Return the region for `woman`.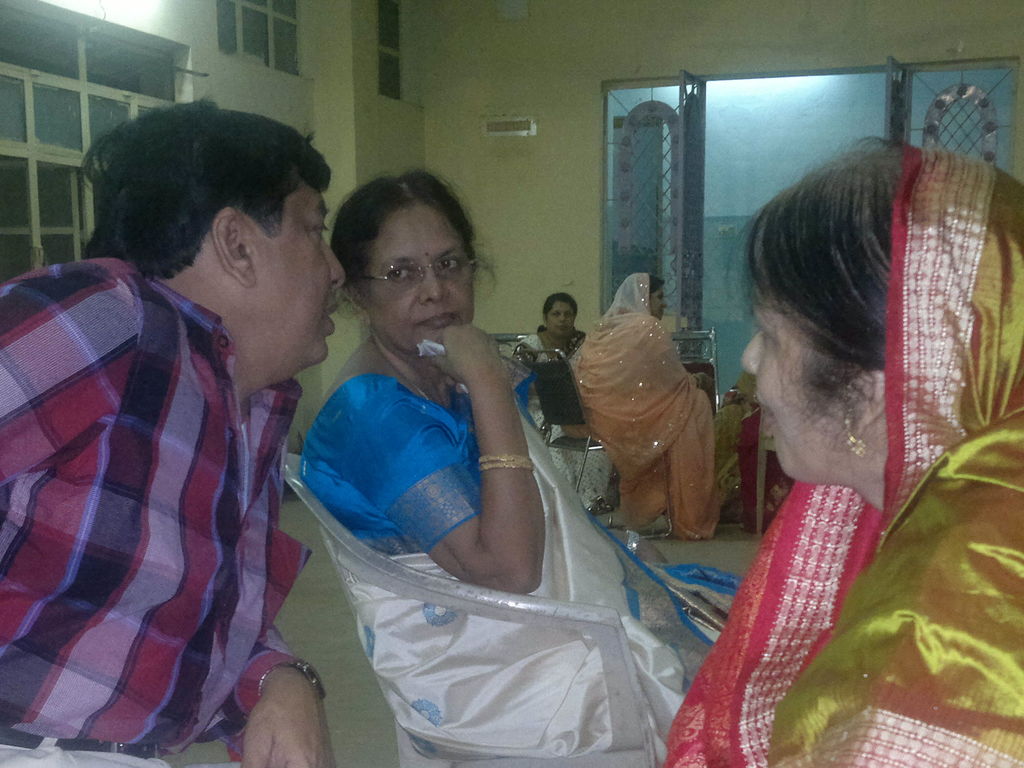
(left=564, top=273, right=727, bottom=545).
